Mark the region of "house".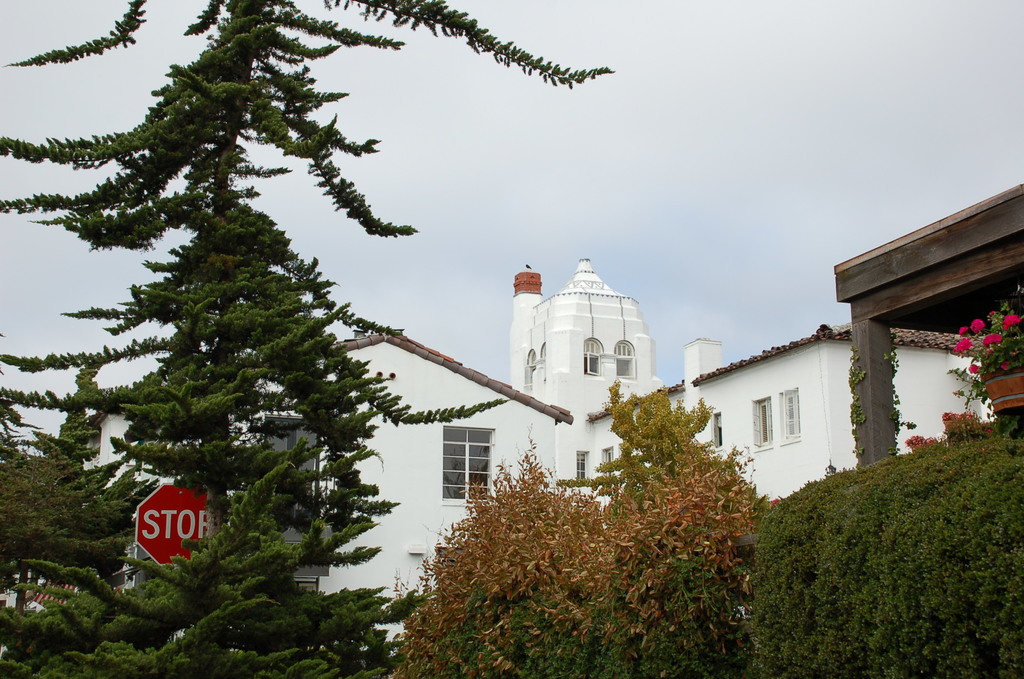
Region: region(81, 257, 984, 650).
